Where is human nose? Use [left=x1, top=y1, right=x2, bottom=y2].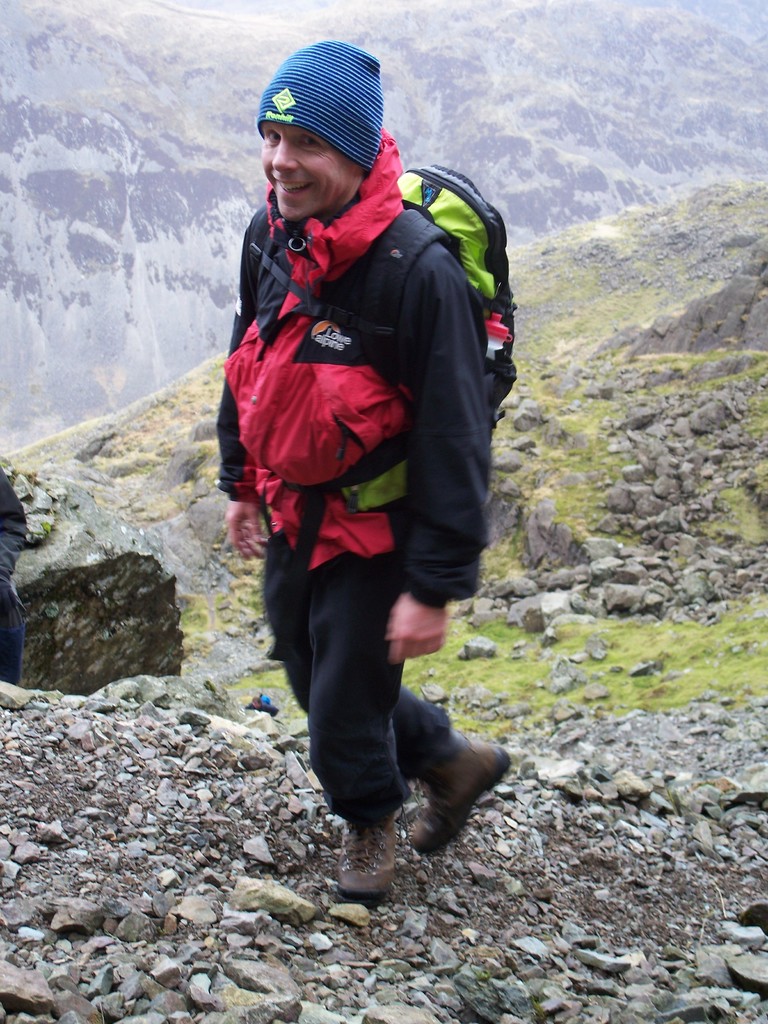
[left=269, top=137, right=296, bottom=177].
